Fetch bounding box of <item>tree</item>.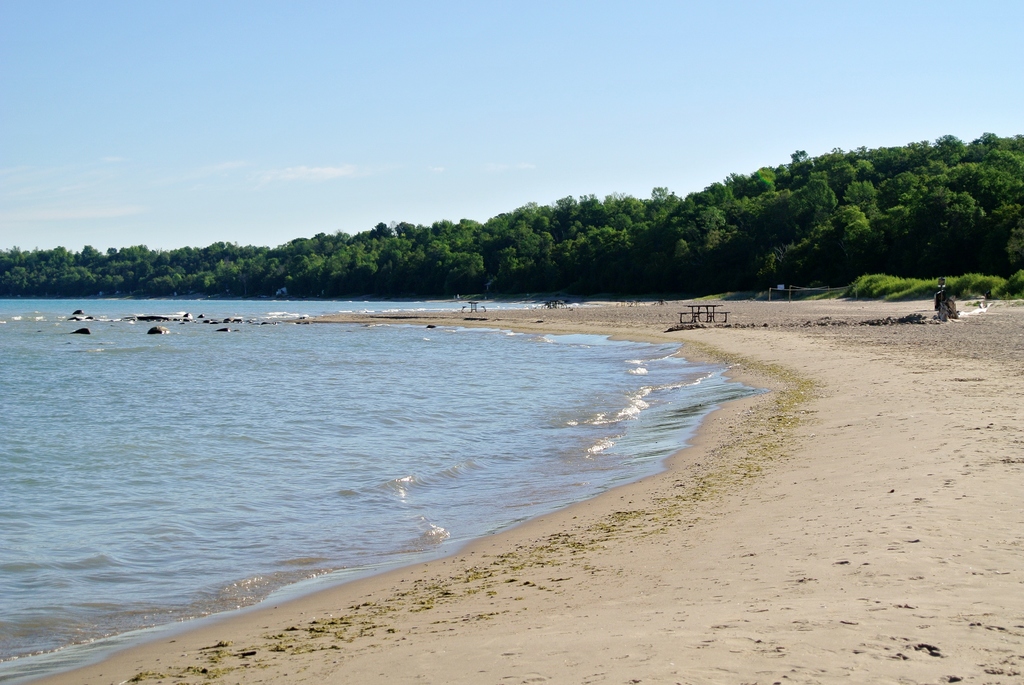
Bbox: [577,192,607,234].
